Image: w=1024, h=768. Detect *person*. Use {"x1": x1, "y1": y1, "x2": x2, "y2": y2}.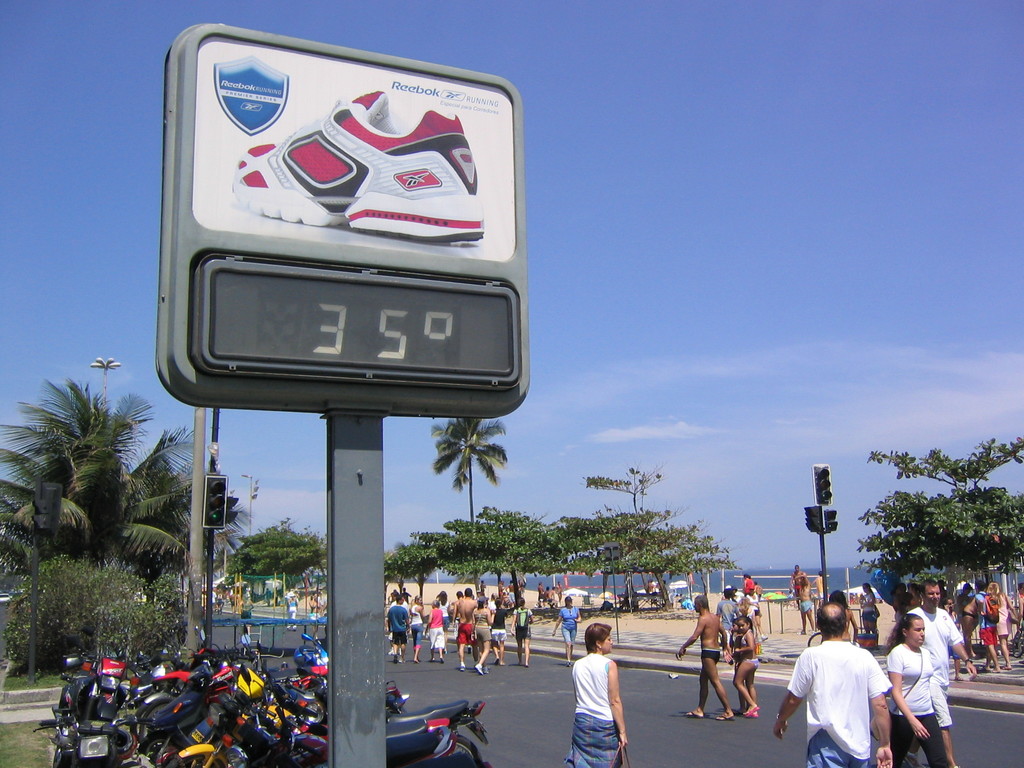
{"x1": 771, "y1": 596, "x2": 897, "y2": 767}.
